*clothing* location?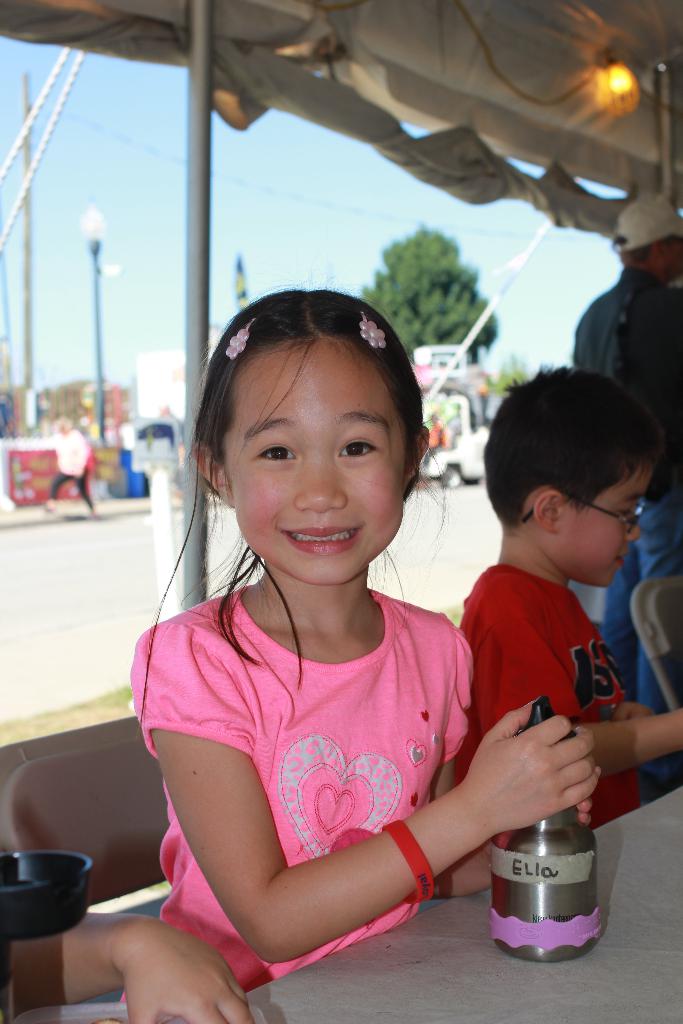
left=48, top=428, right=94, bottom=511
